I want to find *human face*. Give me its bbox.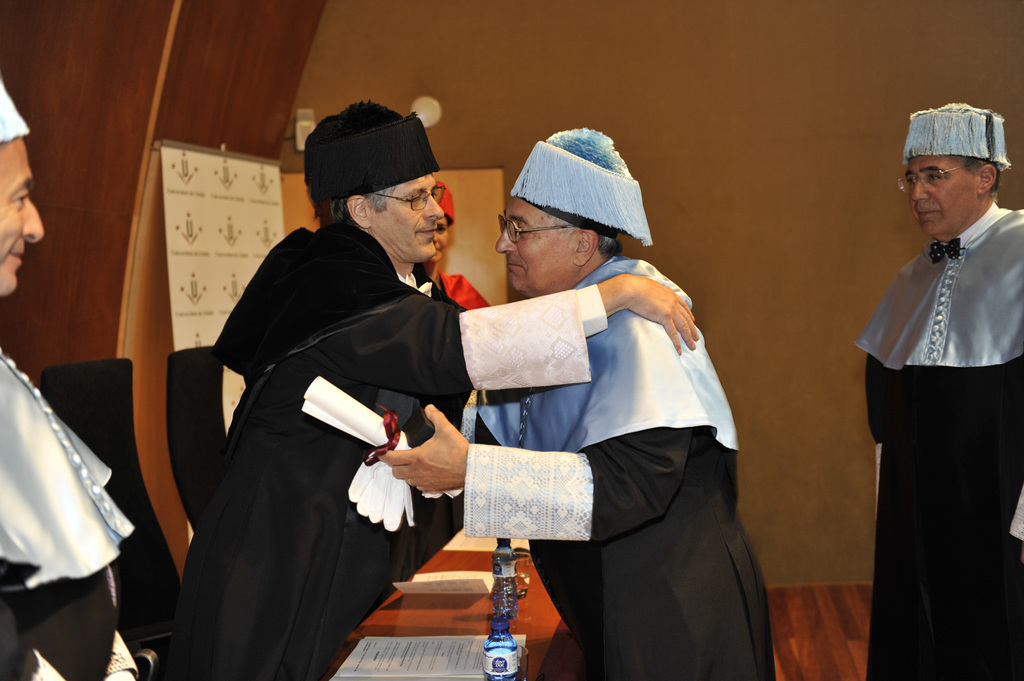
(493, 193, 575, 292).
